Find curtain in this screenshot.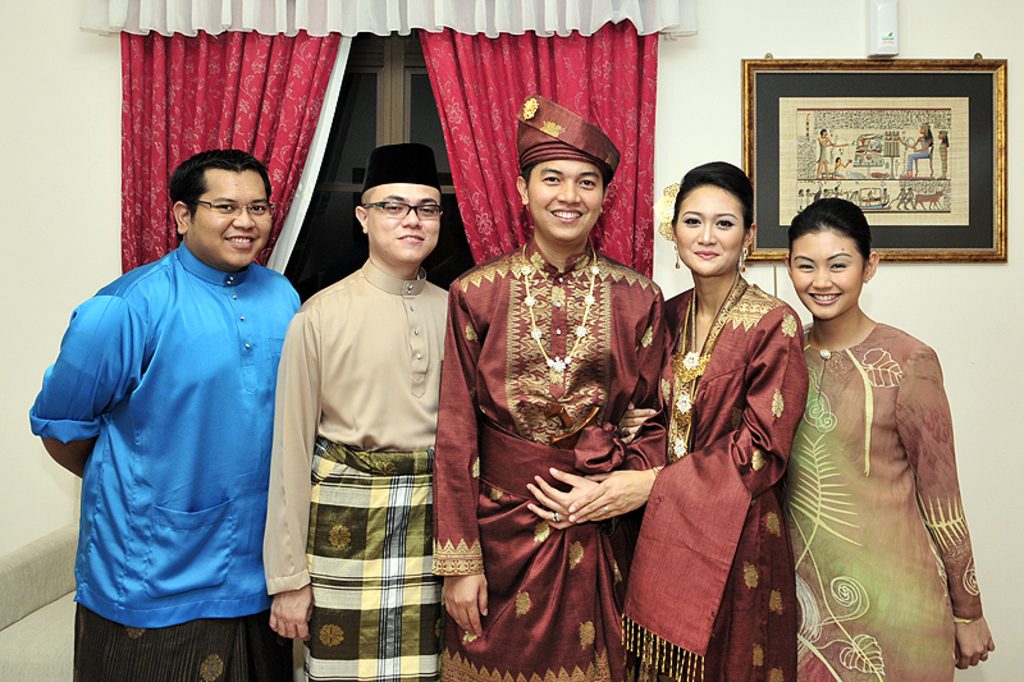
The bounding box for curtain is BBox(116, 0, 659, 271).
